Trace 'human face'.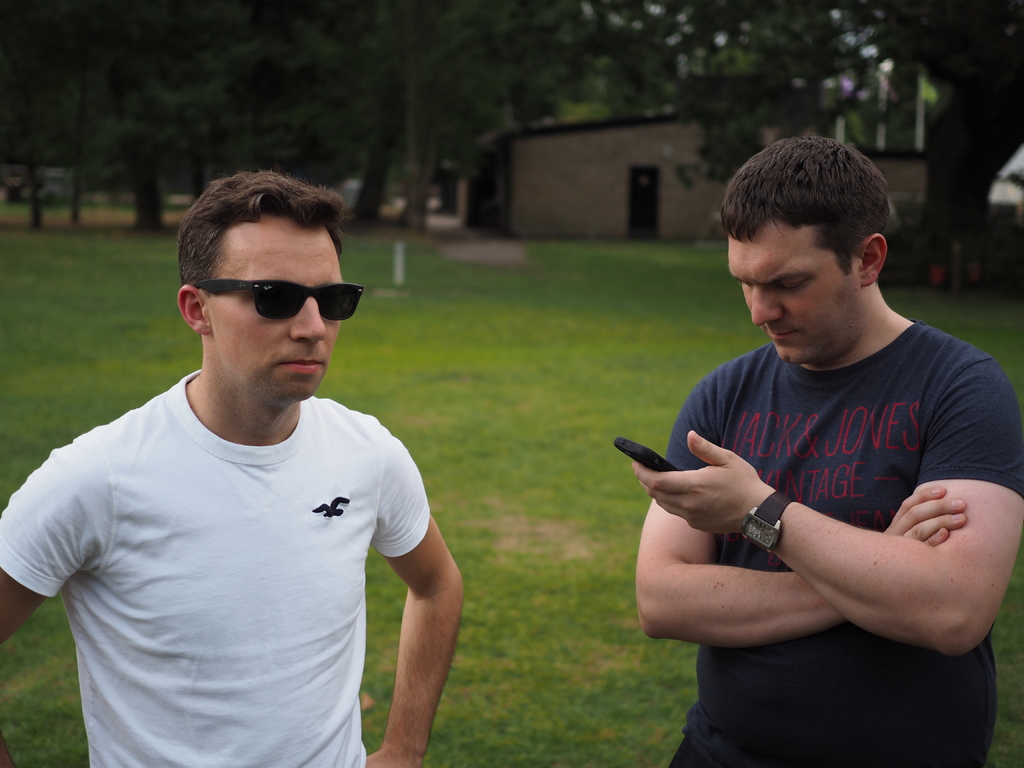
Traced to l=214, t=207, r=345, b=403.
